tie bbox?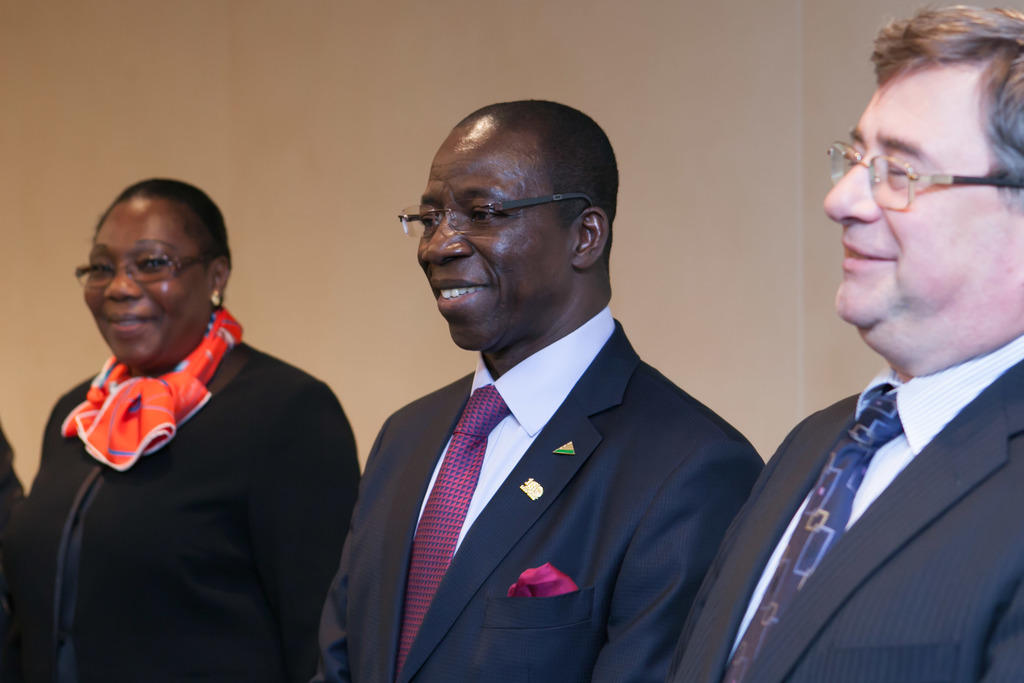
<bbox>394, 380, 509, 679</bbox>
